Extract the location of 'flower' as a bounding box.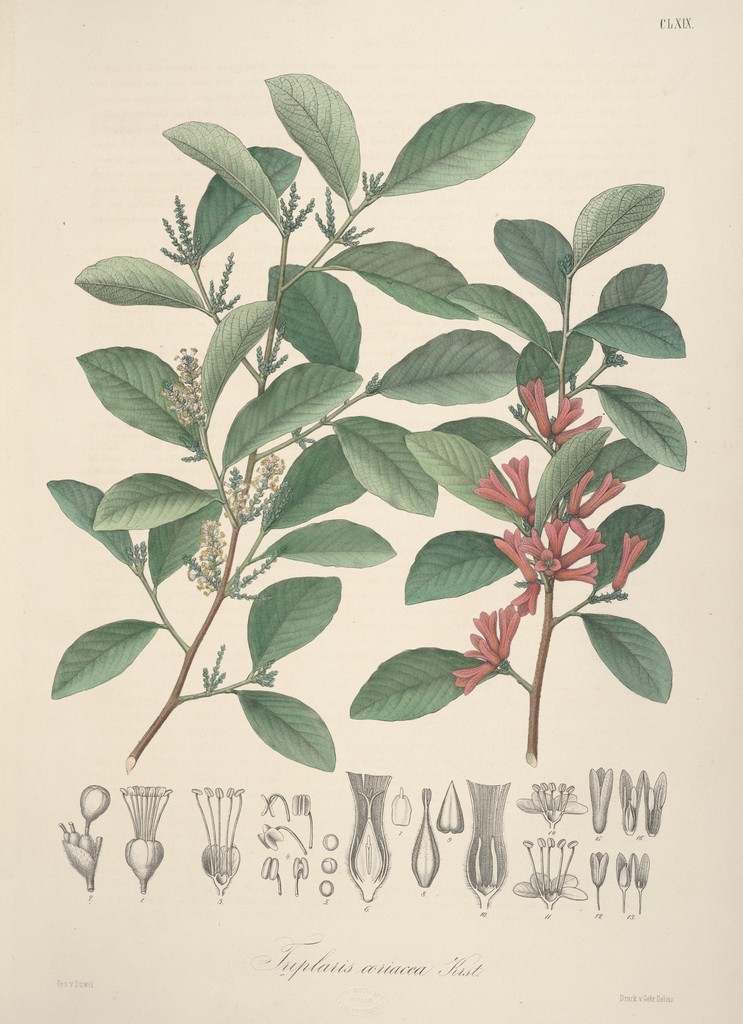
612:532:648:592.
